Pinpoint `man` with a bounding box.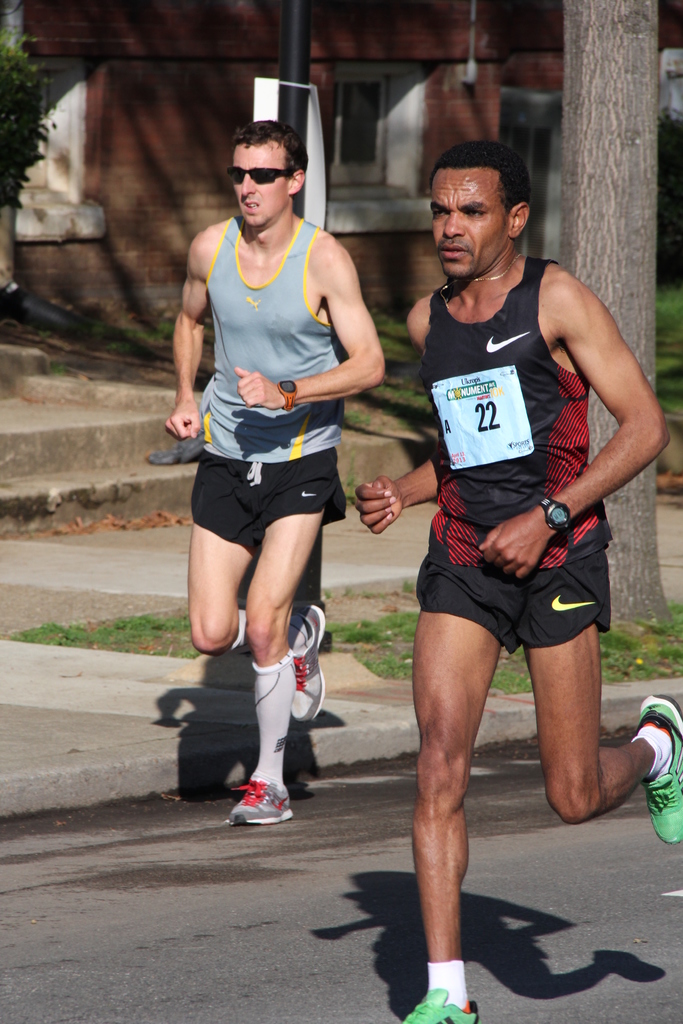
357,137,682,1023.
